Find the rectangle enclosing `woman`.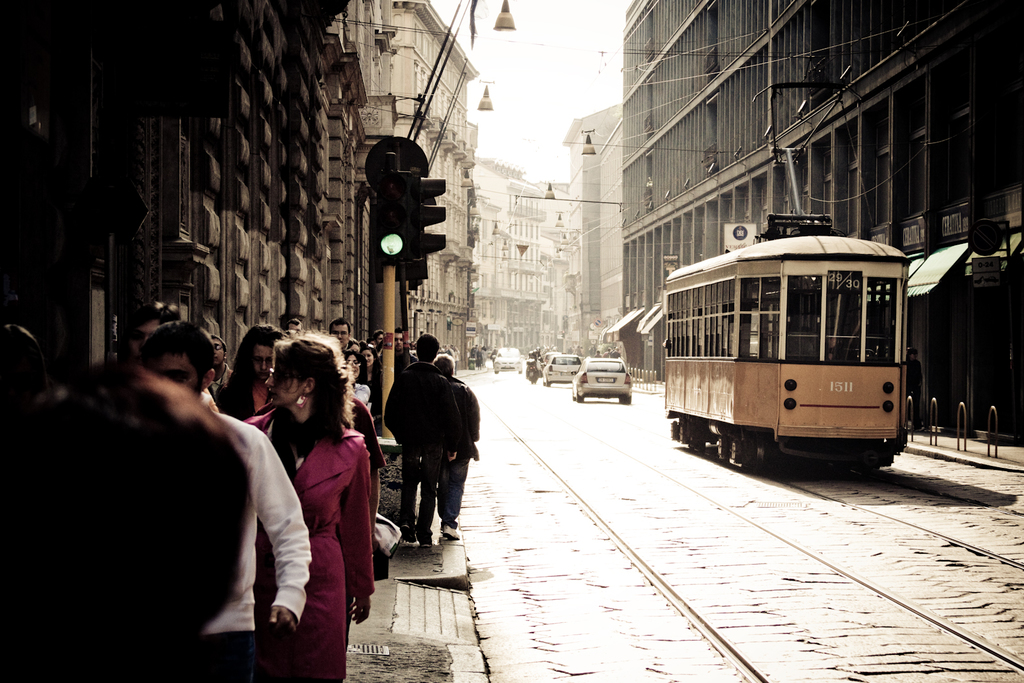
Rect(342, 349, 364, 410).
